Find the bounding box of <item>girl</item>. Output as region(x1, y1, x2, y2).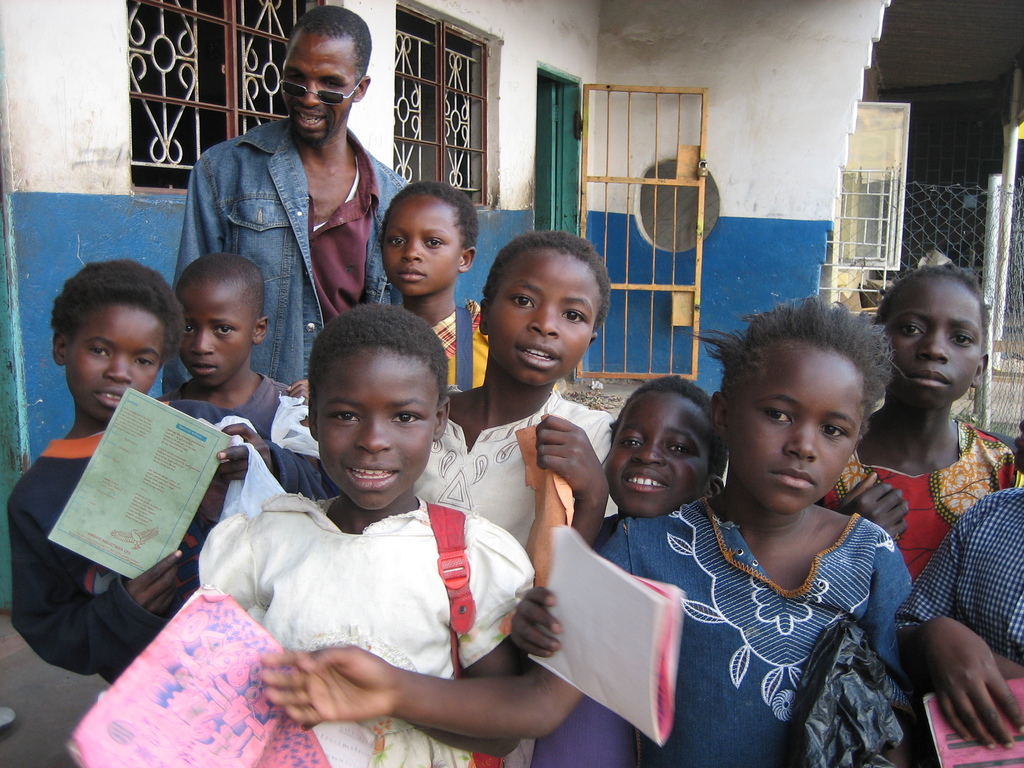
region(188, 307, 541, 767).
